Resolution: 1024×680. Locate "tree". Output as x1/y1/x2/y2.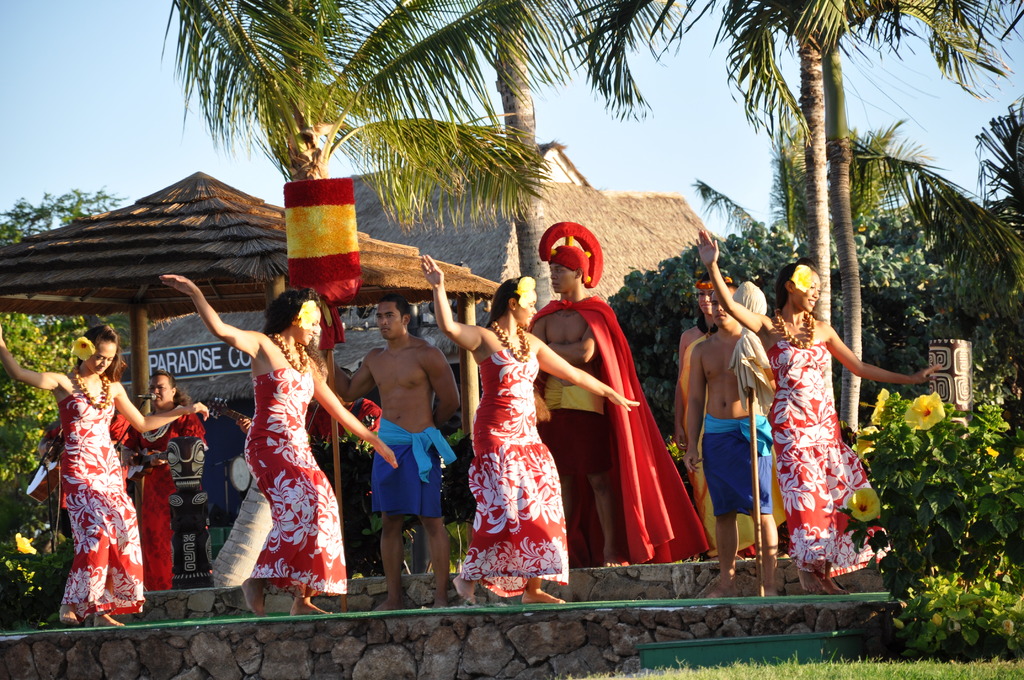
948/86/1023/254.
